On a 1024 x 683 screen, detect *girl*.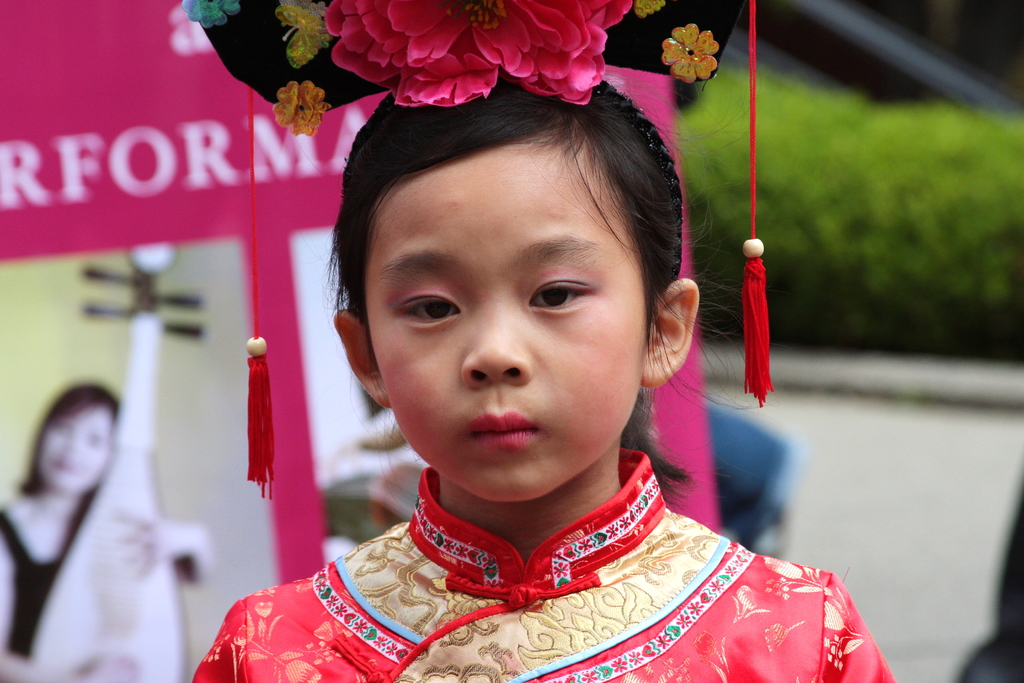
189:0:902:682.
